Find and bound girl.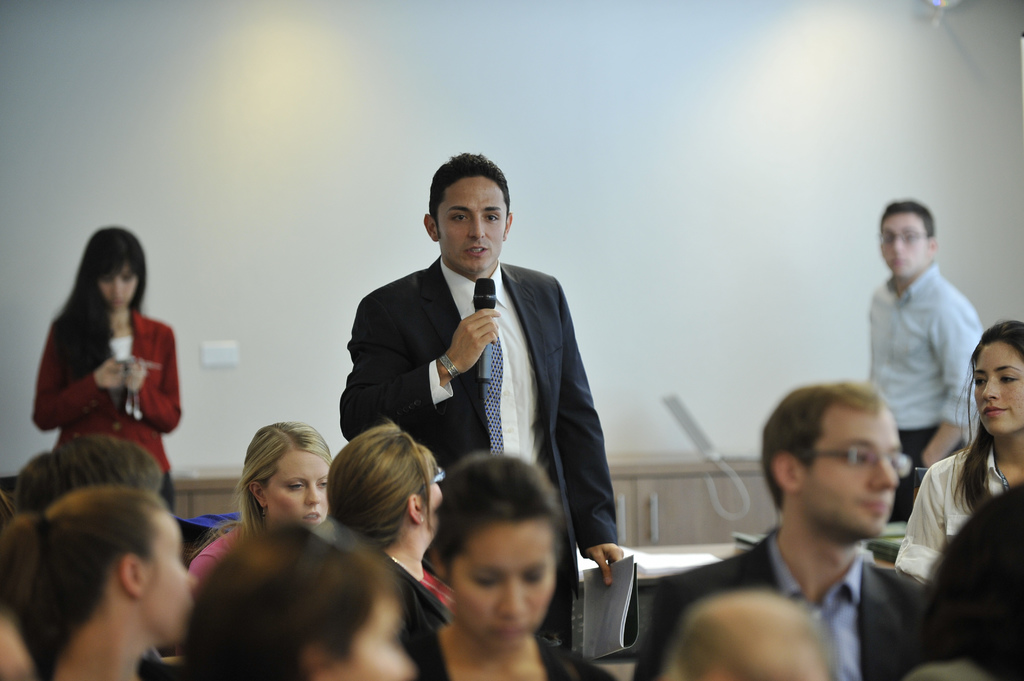
Bound: region(186, 417, 360, 588).
